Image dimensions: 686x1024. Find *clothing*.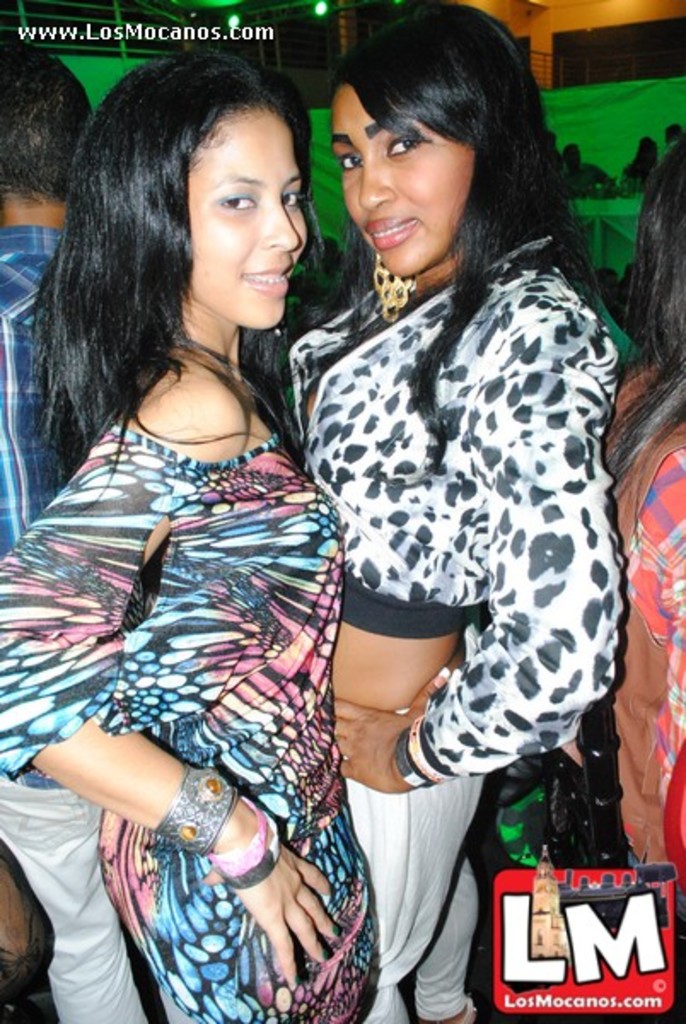
box=[0, 224, 150, 1022].
